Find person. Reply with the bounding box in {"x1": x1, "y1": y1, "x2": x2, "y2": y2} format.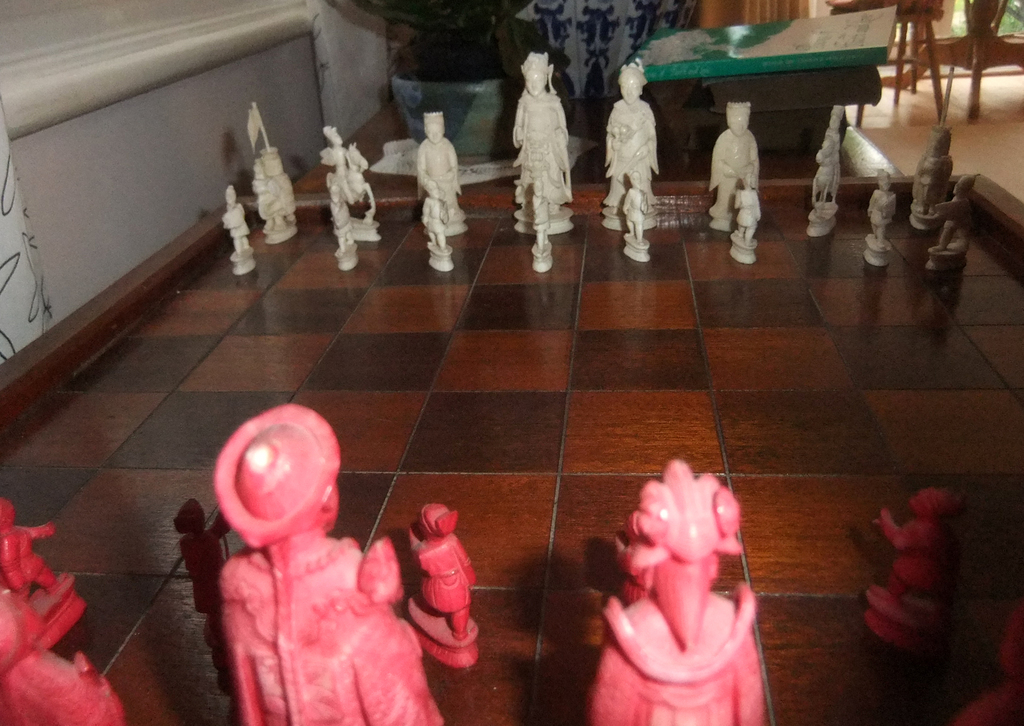
{"x1": 253, "y1": 148, "x2": 298, "y2": 242}.
